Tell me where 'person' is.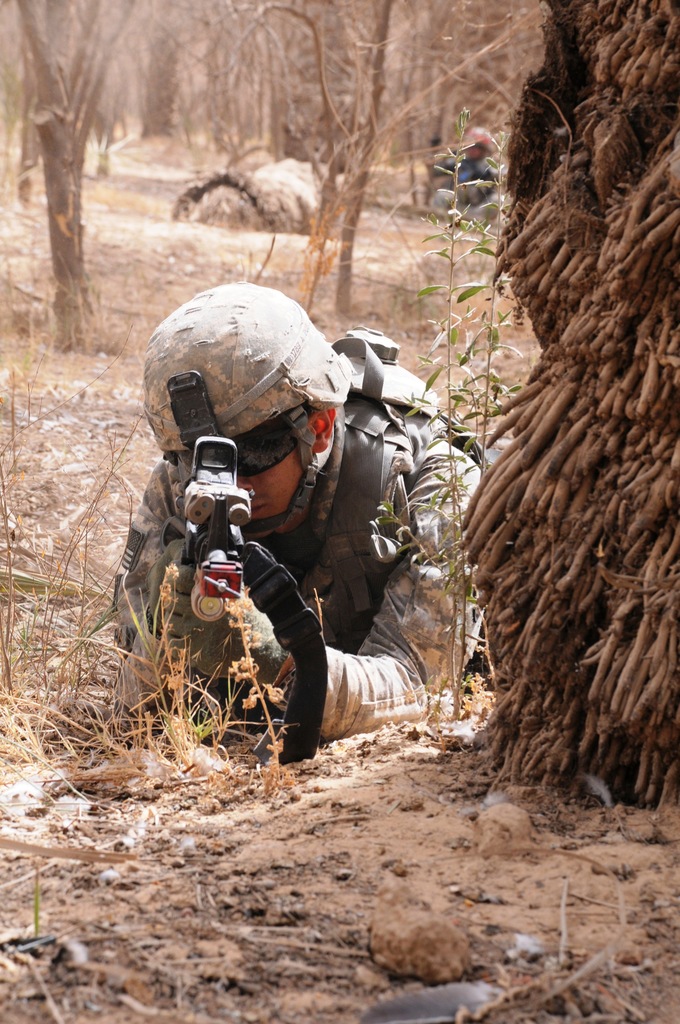
'person' is at {"left": 101, "top": 278, "right": 508, "bottom": 774}.
